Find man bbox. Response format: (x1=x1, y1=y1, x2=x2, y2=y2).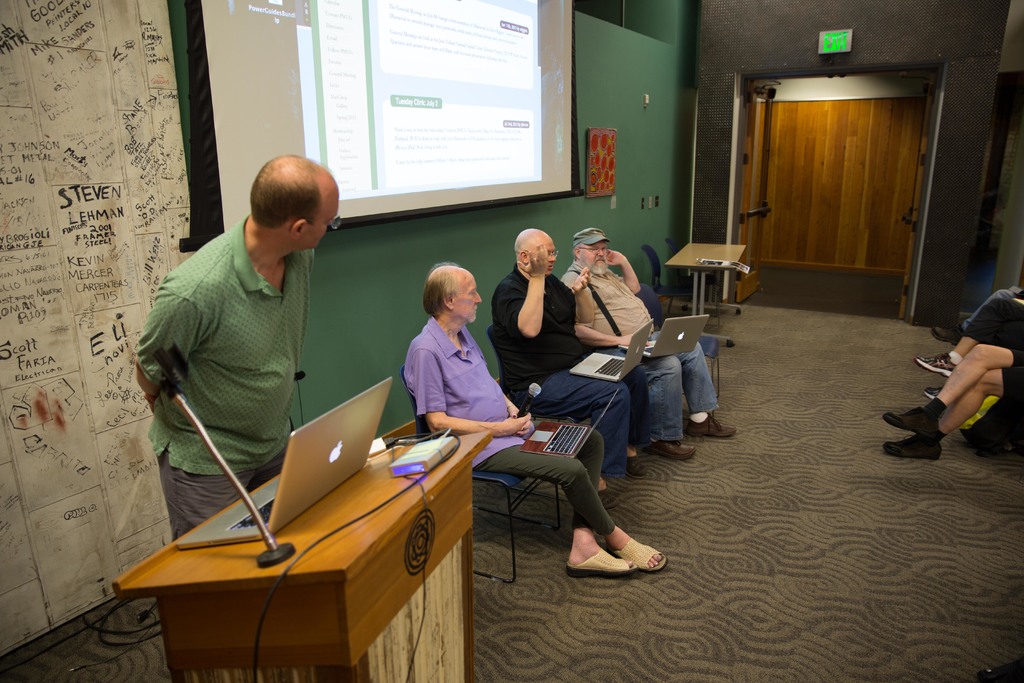
(x1=136, y1=154, x2=372, y2=543).
